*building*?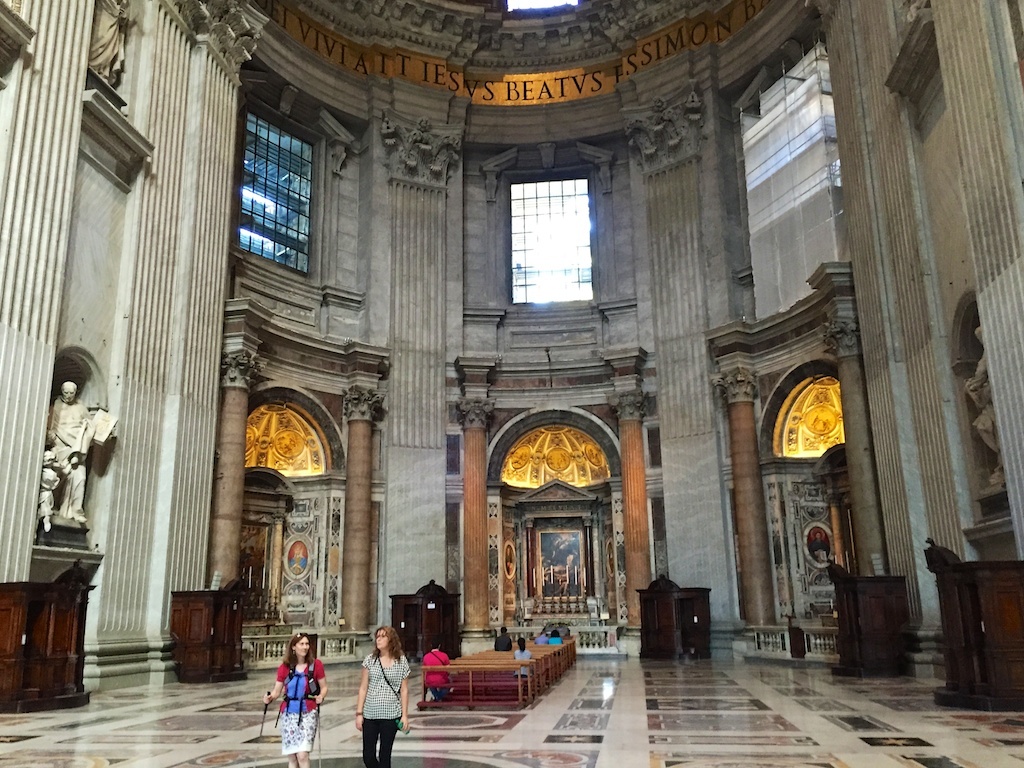
[0,0,1023,767]
